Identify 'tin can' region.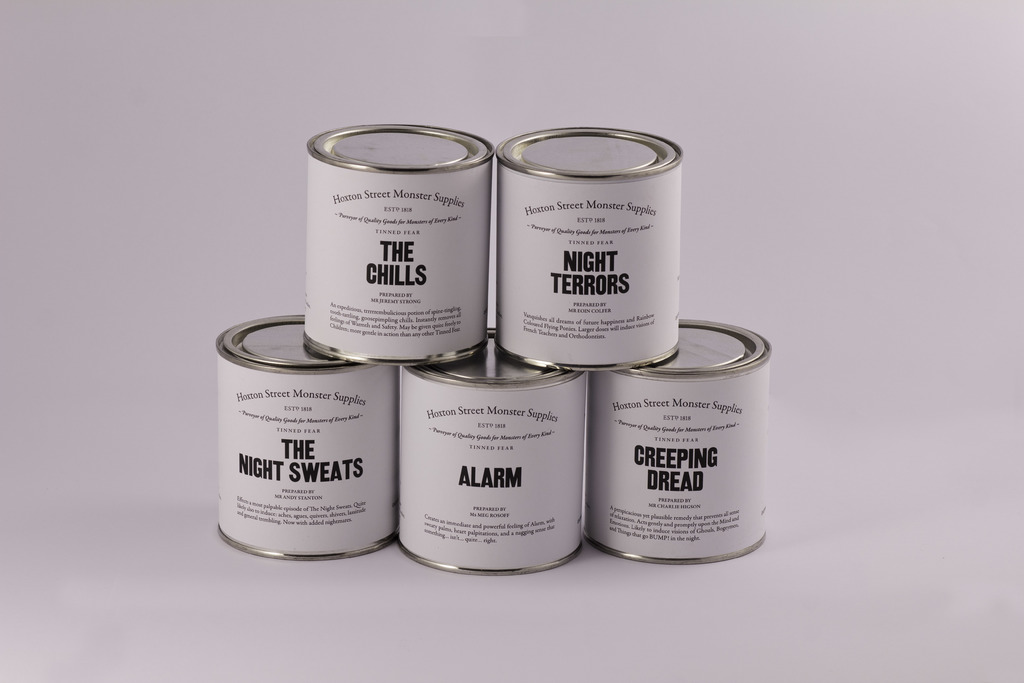
Region: left=493, top=127, right=684, bottom=367.
